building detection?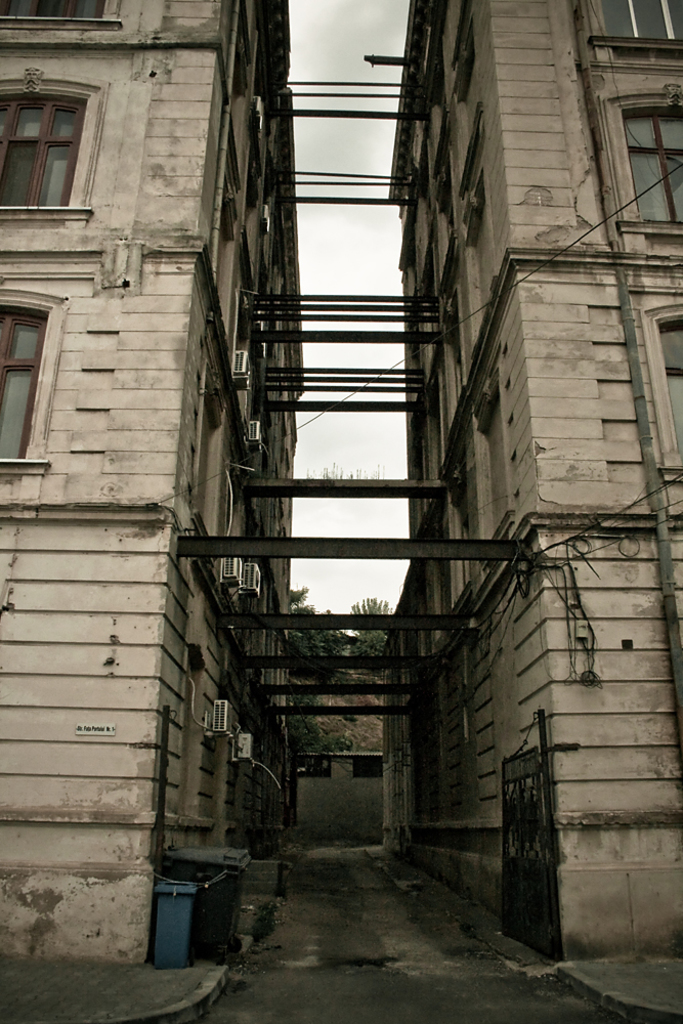
368, 0, 682, 963
